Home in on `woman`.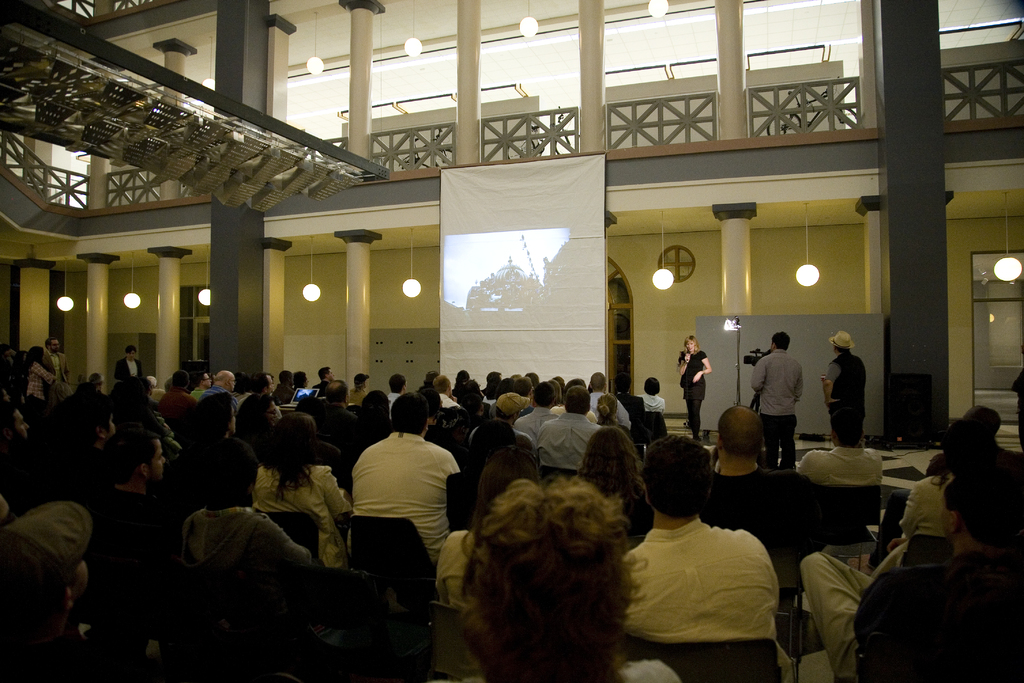
Homed in at bbox(679, 332, 712, 438).
